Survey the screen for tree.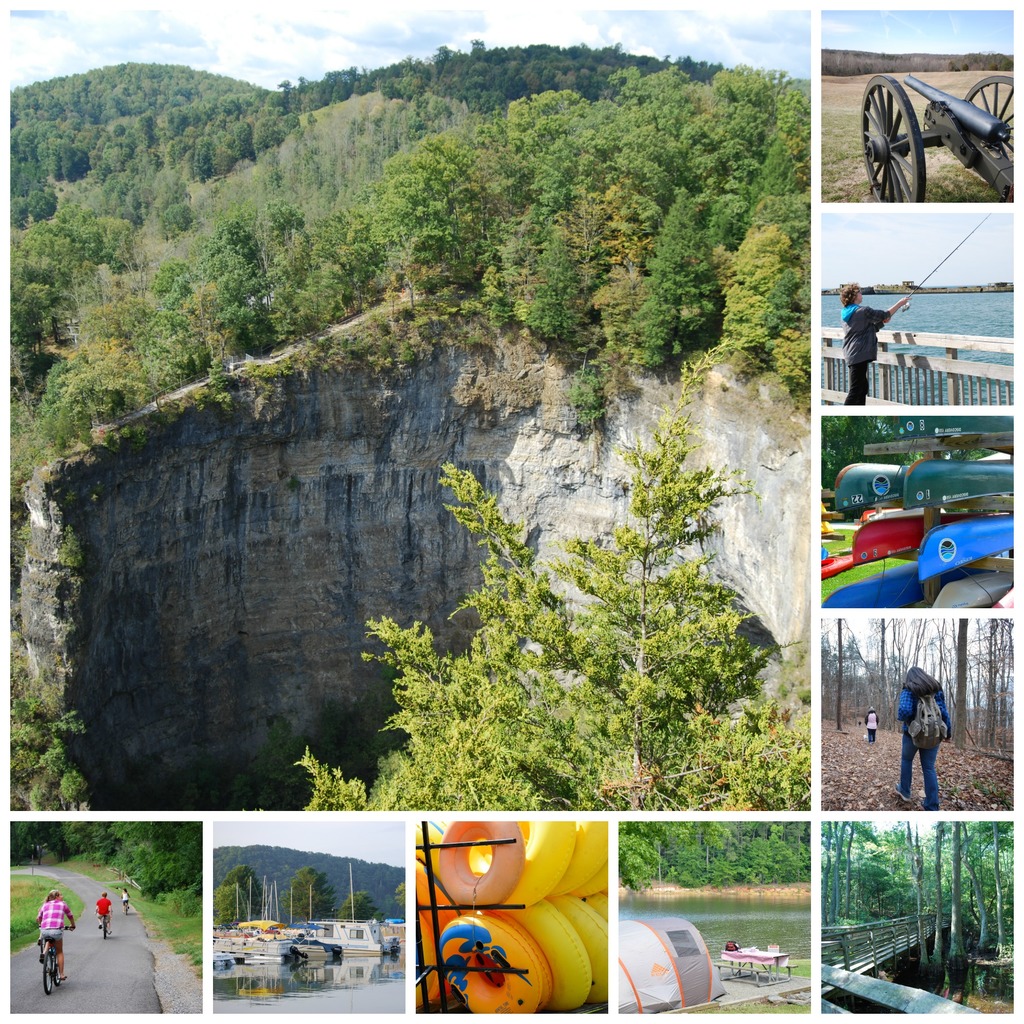
Survey found: bbox(335, 888, 388, 923).
